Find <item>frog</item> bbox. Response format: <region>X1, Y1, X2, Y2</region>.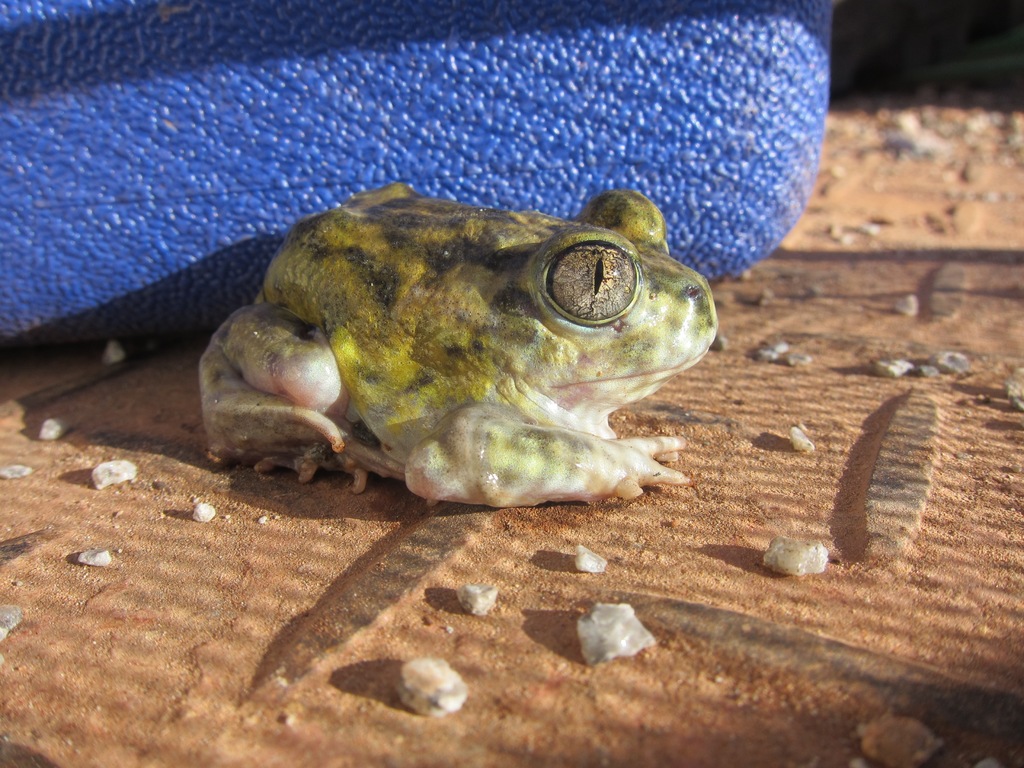
<region>202, 189, 715, 508</region>.
